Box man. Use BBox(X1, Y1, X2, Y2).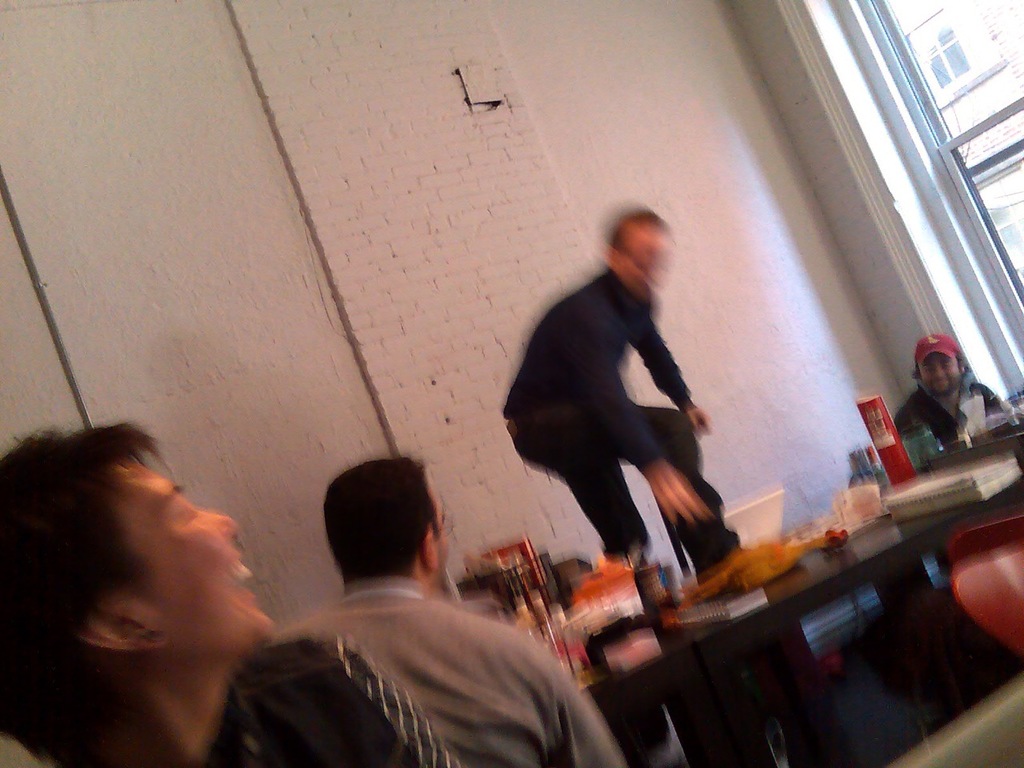
BBox(497, 208, 753, 614).
